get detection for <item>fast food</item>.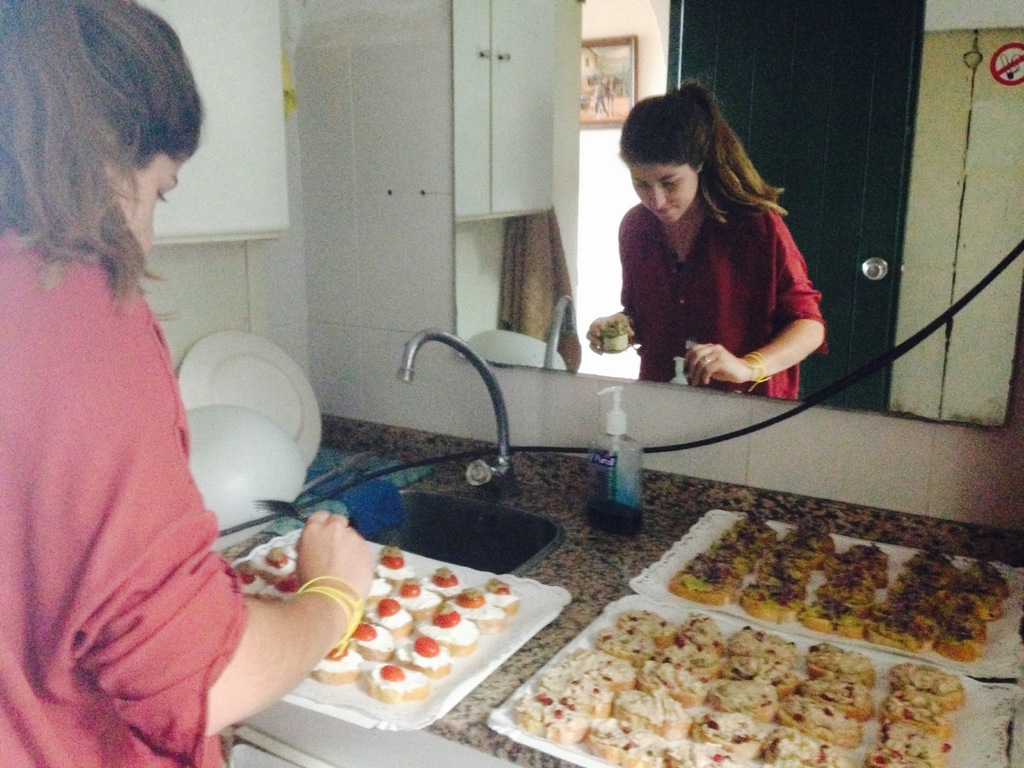
Detection: (739, 510, 778, 543).
